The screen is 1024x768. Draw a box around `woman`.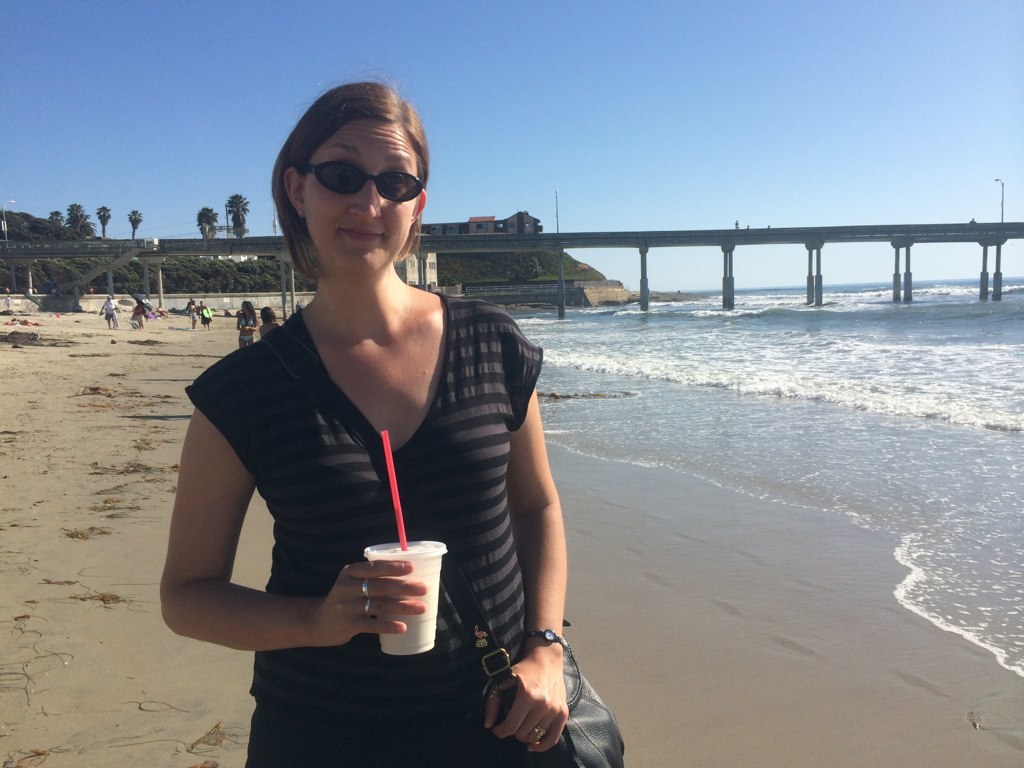
left=182, top=80, right=582, bottom=757.
